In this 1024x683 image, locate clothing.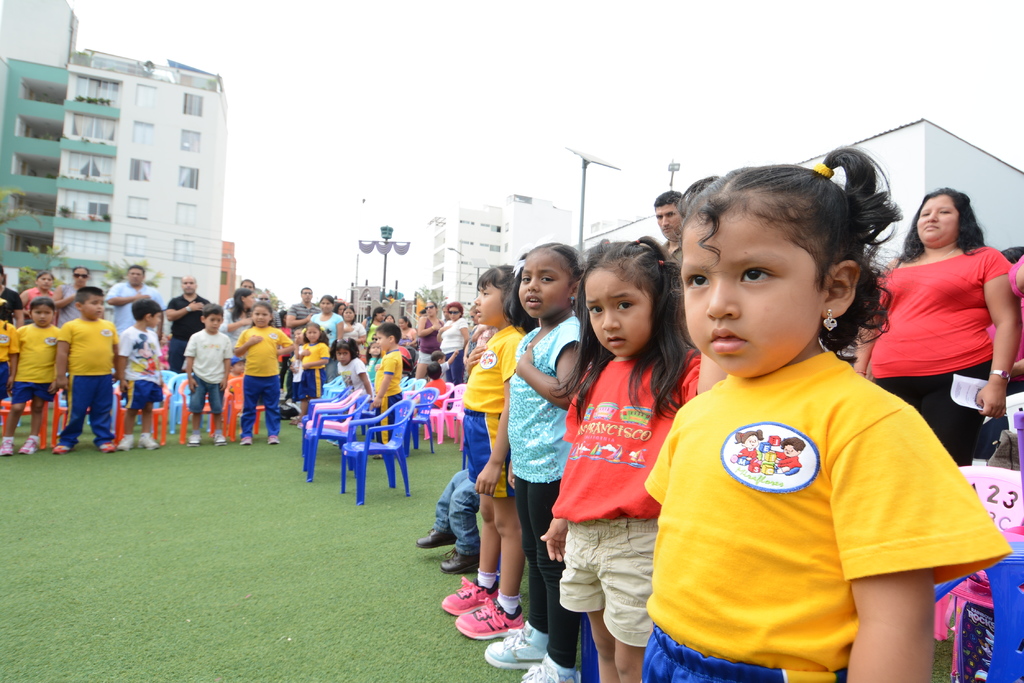
Bounding box: box=[336, 358, 371, 399].
